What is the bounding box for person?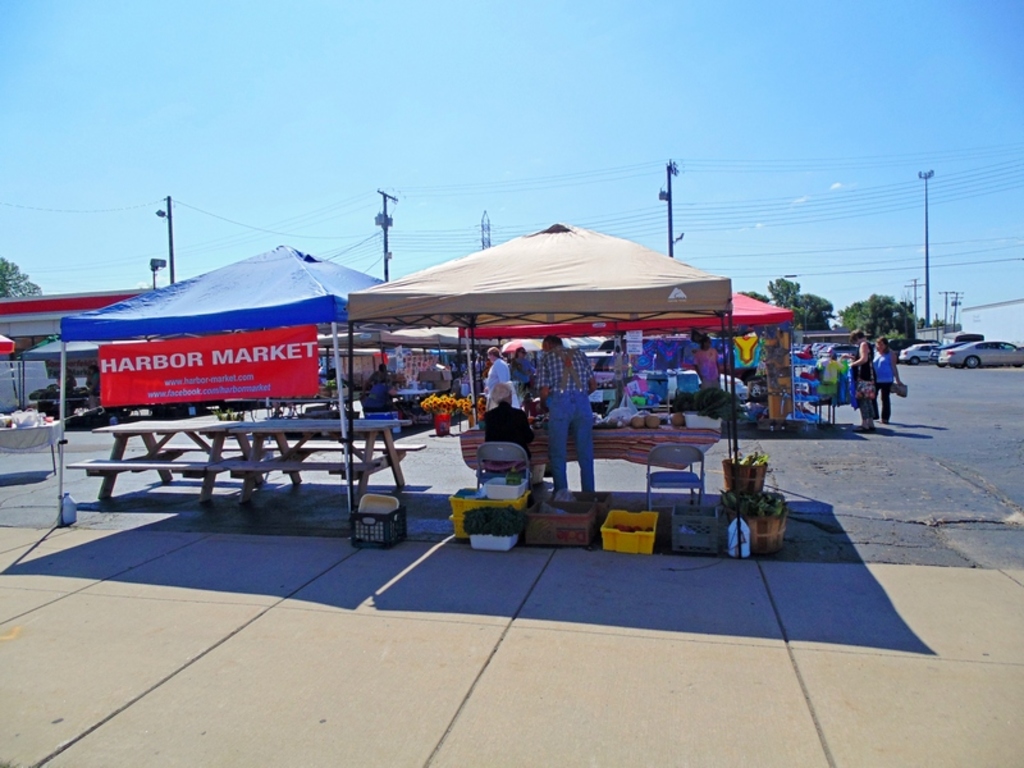
x1=367 y1=361 x2=394 y2=393.
